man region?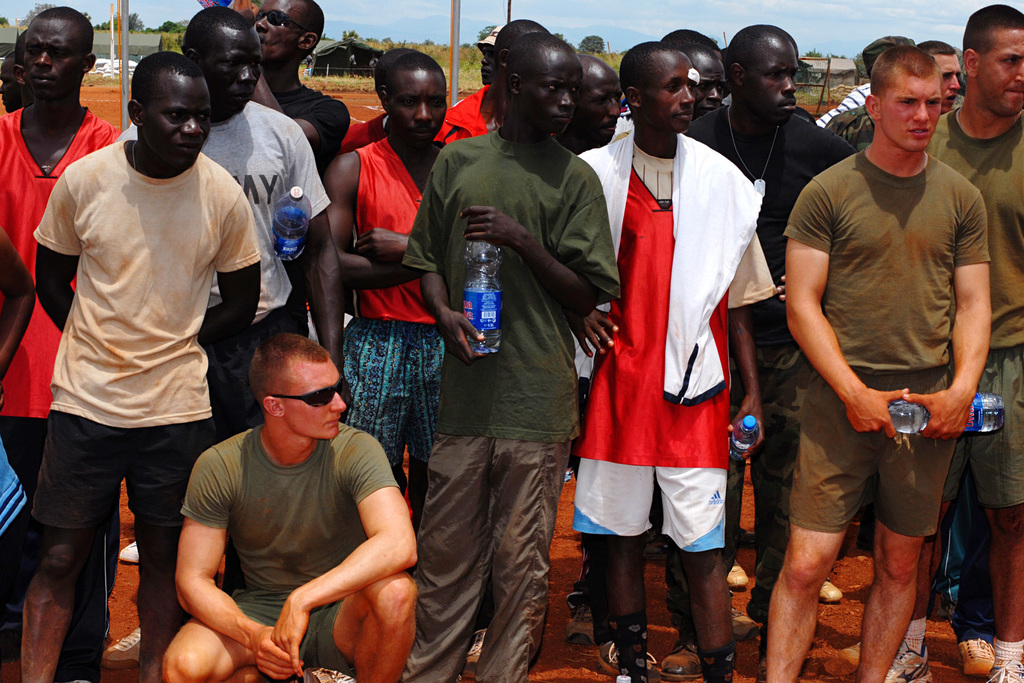
<bbox>161, 330, 416, 682</bbox>
